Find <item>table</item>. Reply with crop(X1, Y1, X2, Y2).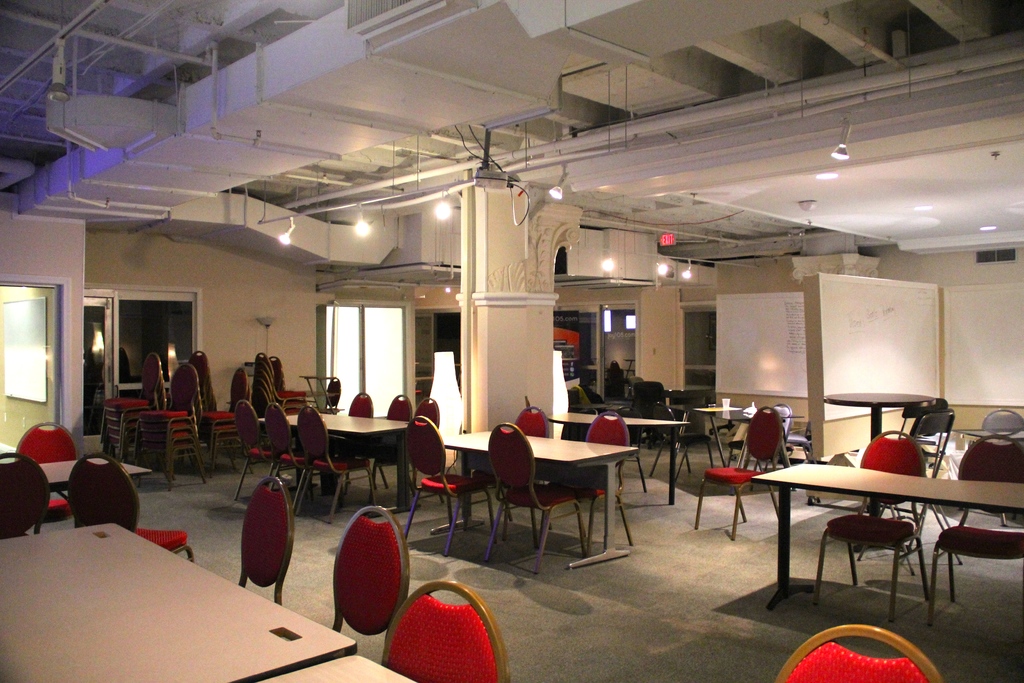
crop(766, 450, 1003, 629).
